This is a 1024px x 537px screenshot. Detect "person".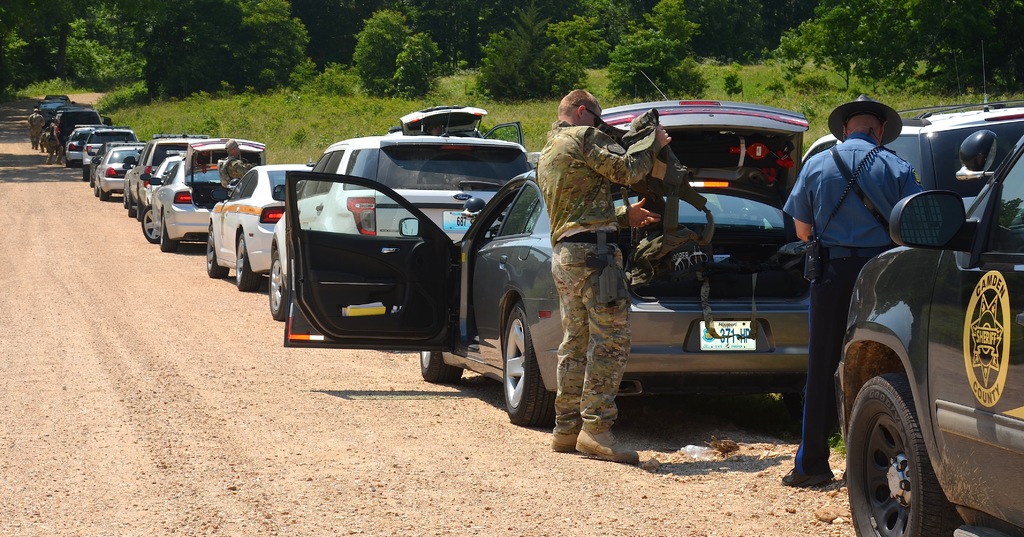
region(789, 93, 922, 484).
